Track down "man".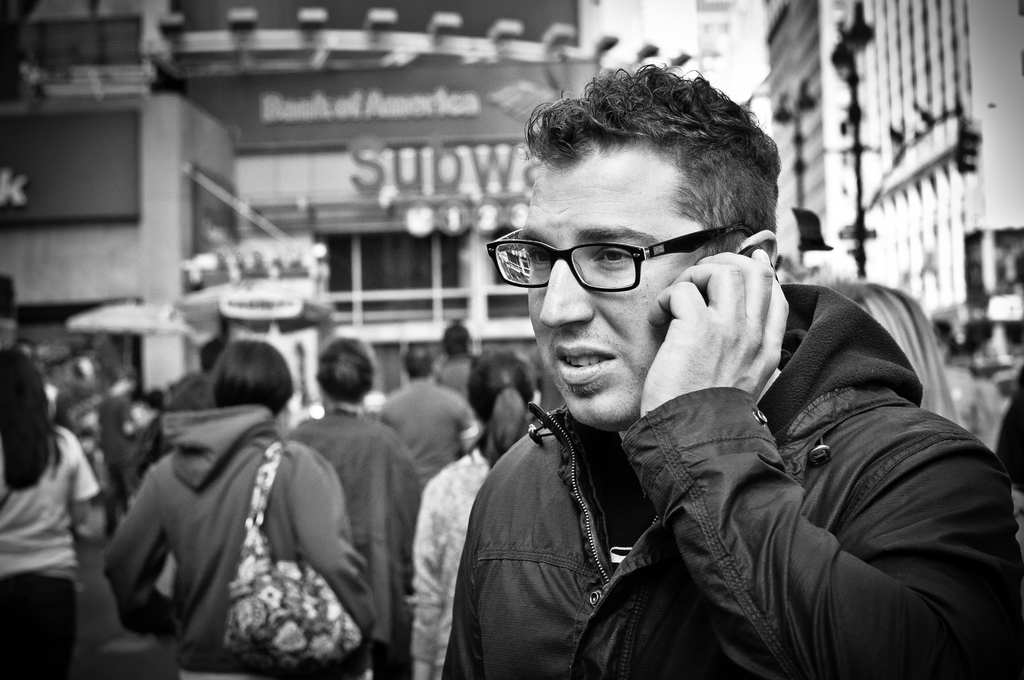
Tracked to Rect(436, 320, 481, 404).
